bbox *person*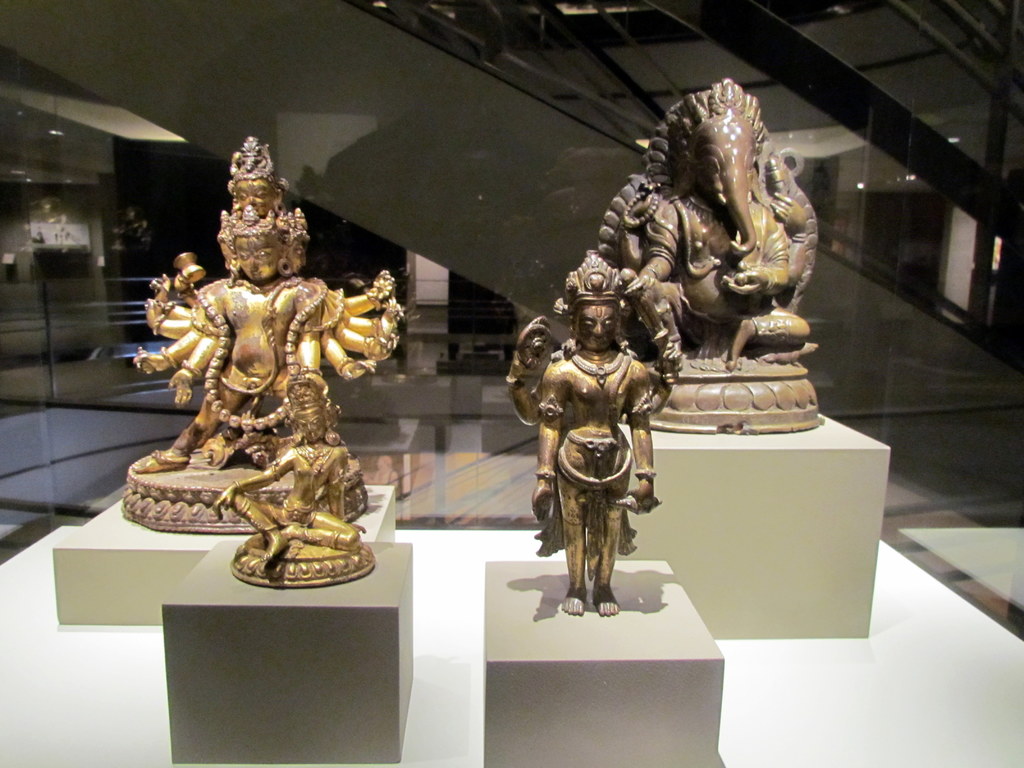
128:134:408:471
